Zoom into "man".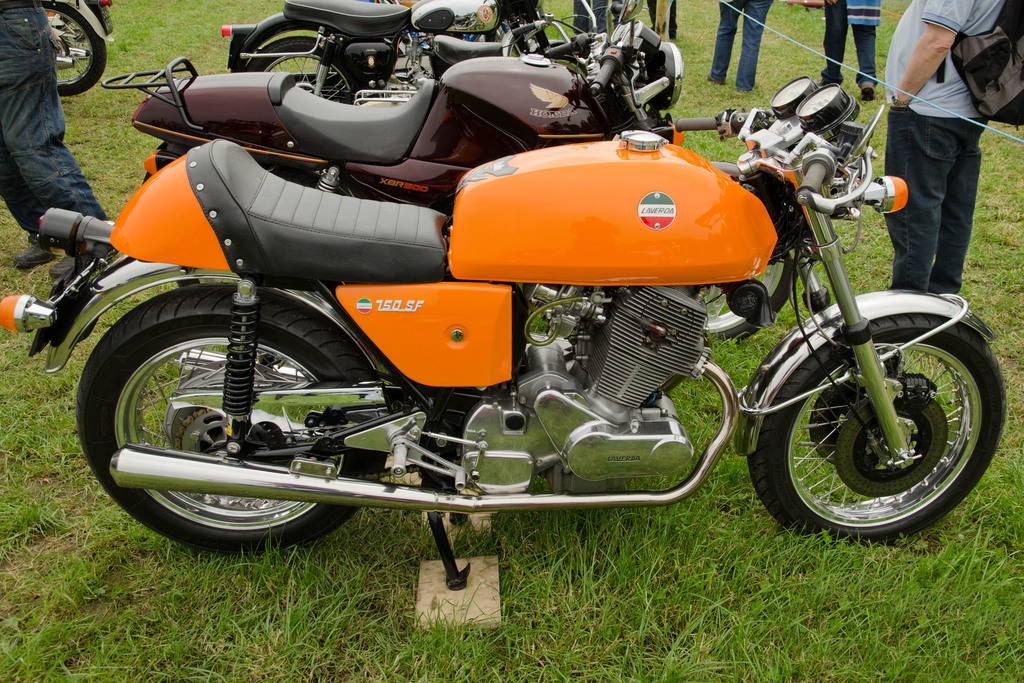
Zoom target: [left=701, top=0, right=775, bottom=87].
